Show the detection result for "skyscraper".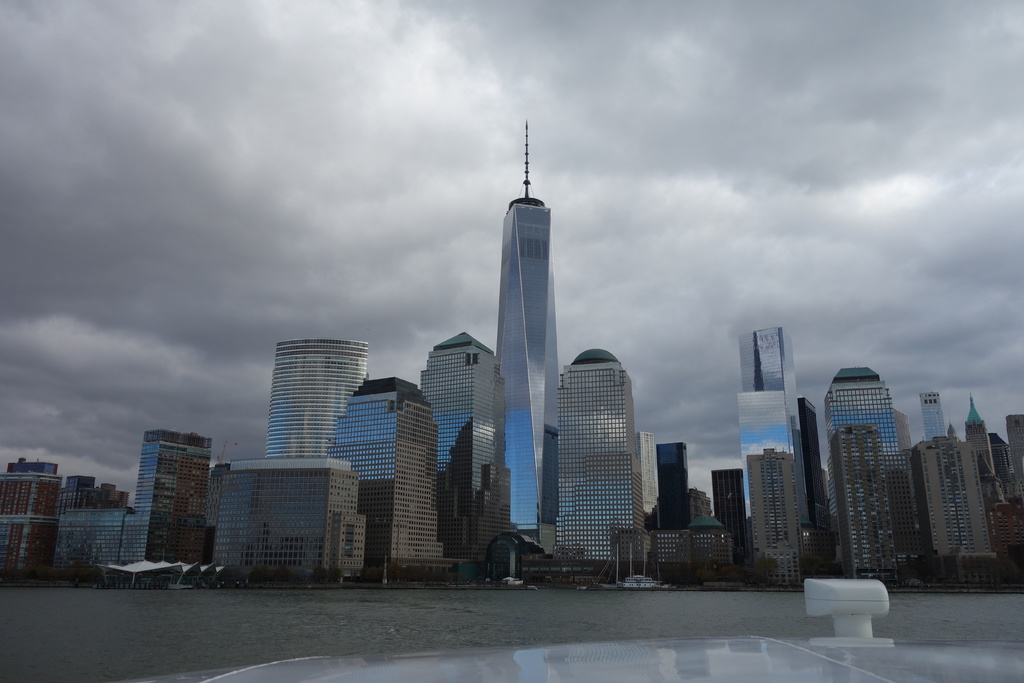
420, 331, 511, 571.
